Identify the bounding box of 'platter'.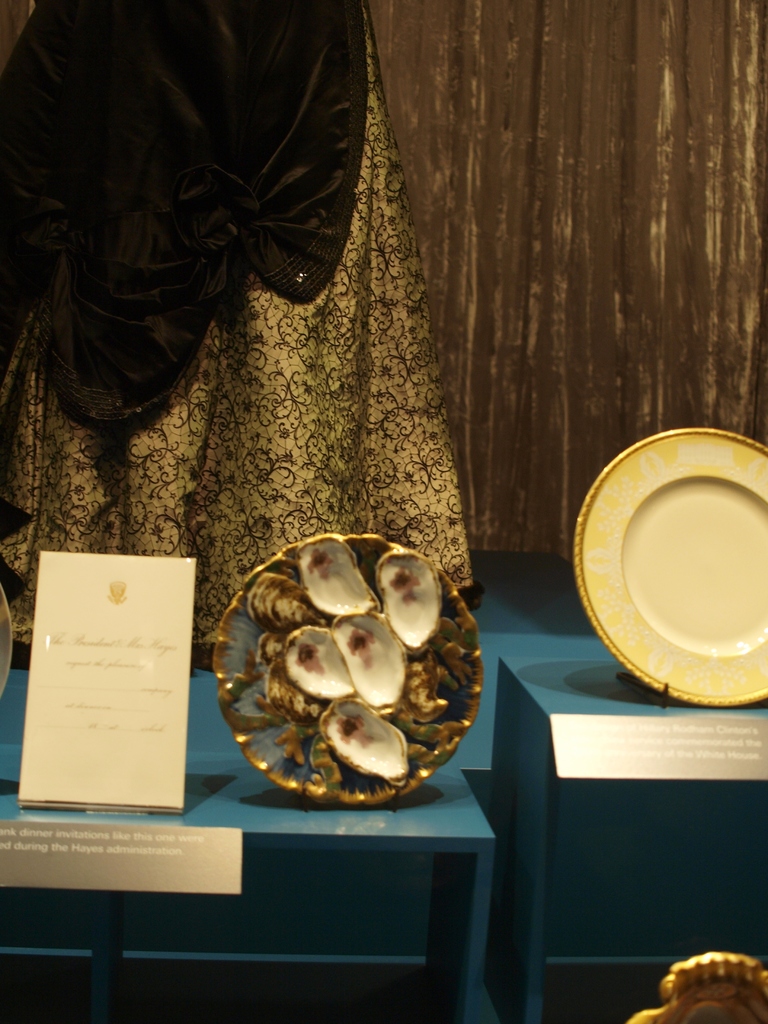
x1=573, y1=430, x2=764, y2=720.
